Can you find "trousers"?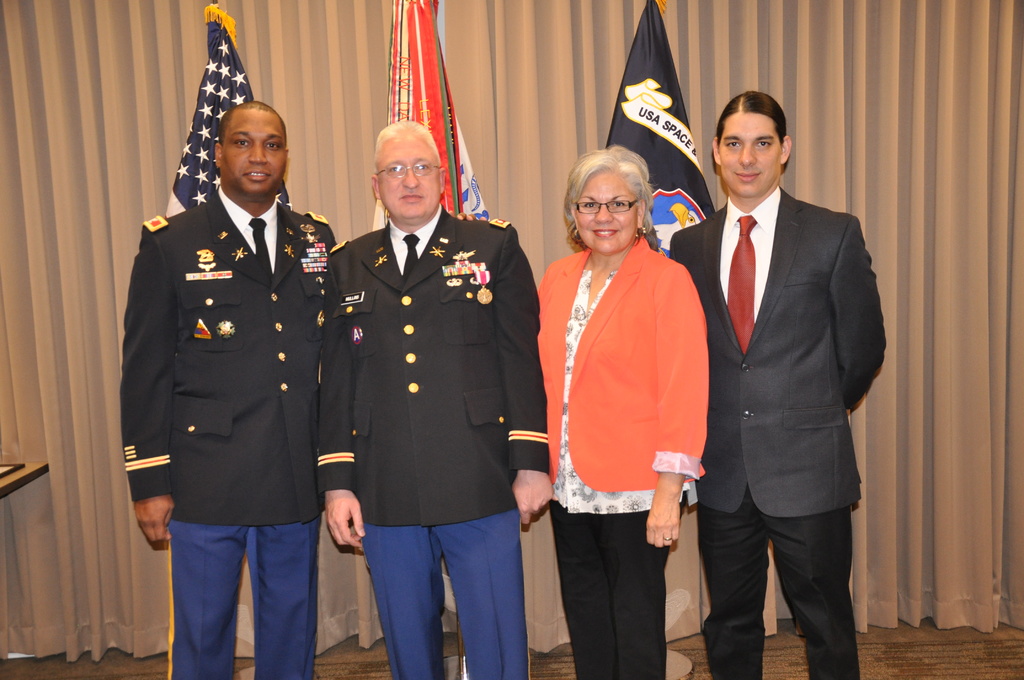
Yes, bounding box: [545, 497, 685, 679].
